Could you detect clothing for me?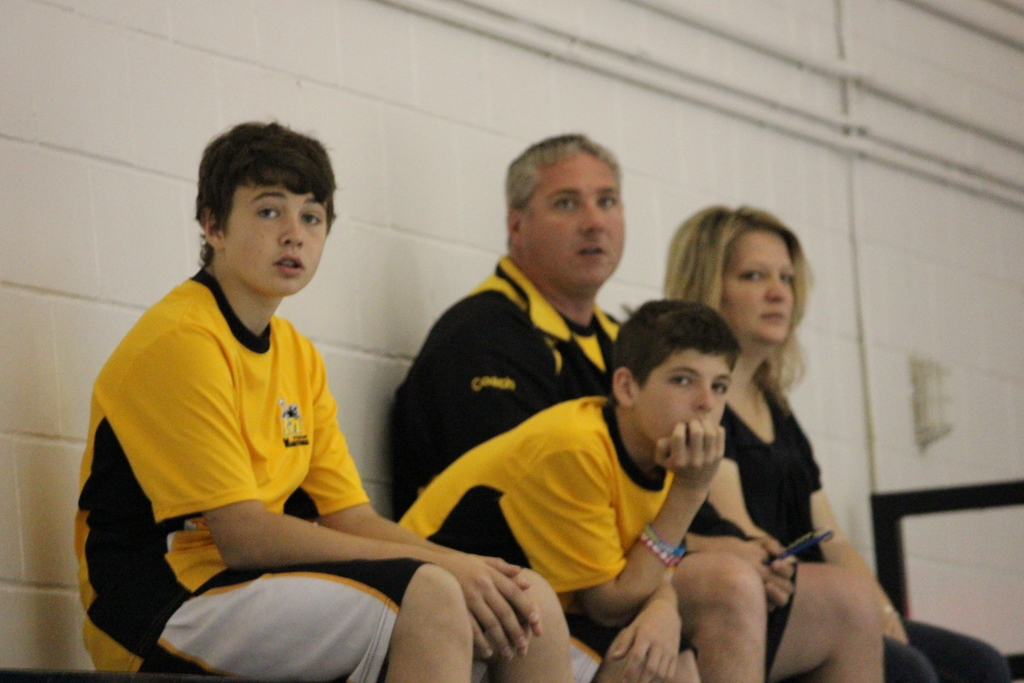
Detection result: select_region(74, 263, 489, 682).
